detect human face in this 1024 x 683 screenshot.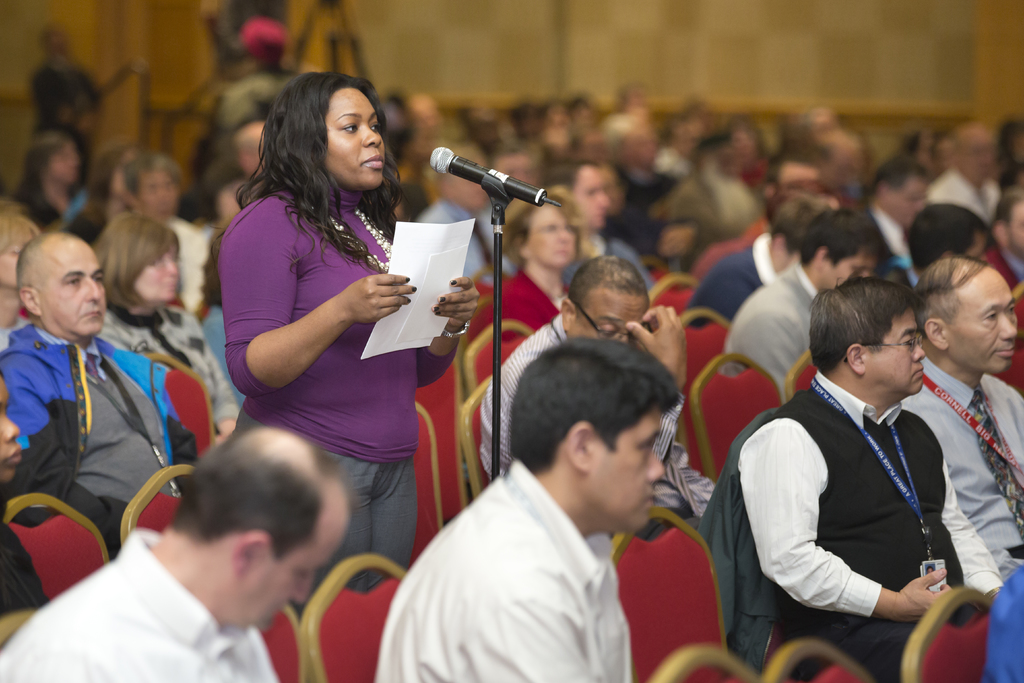
Detection: l=575, t=288, r=652, b=347.
